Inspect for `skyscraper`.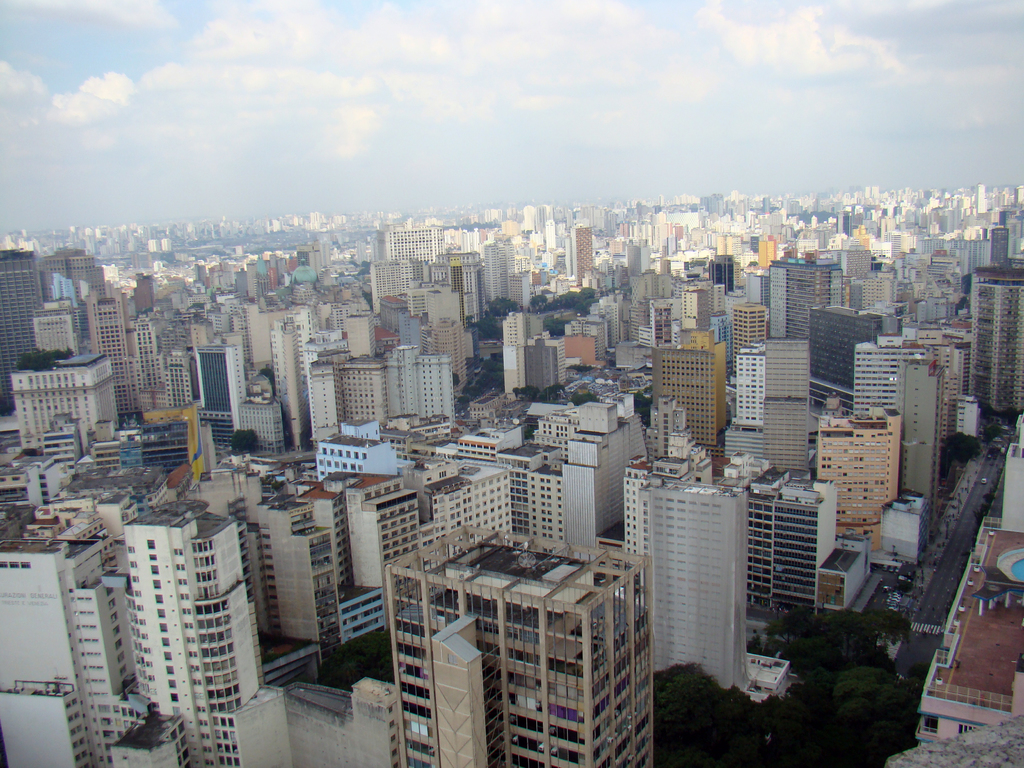
Inspection: <bbox>88, 288, 140, 413</bbox>.
